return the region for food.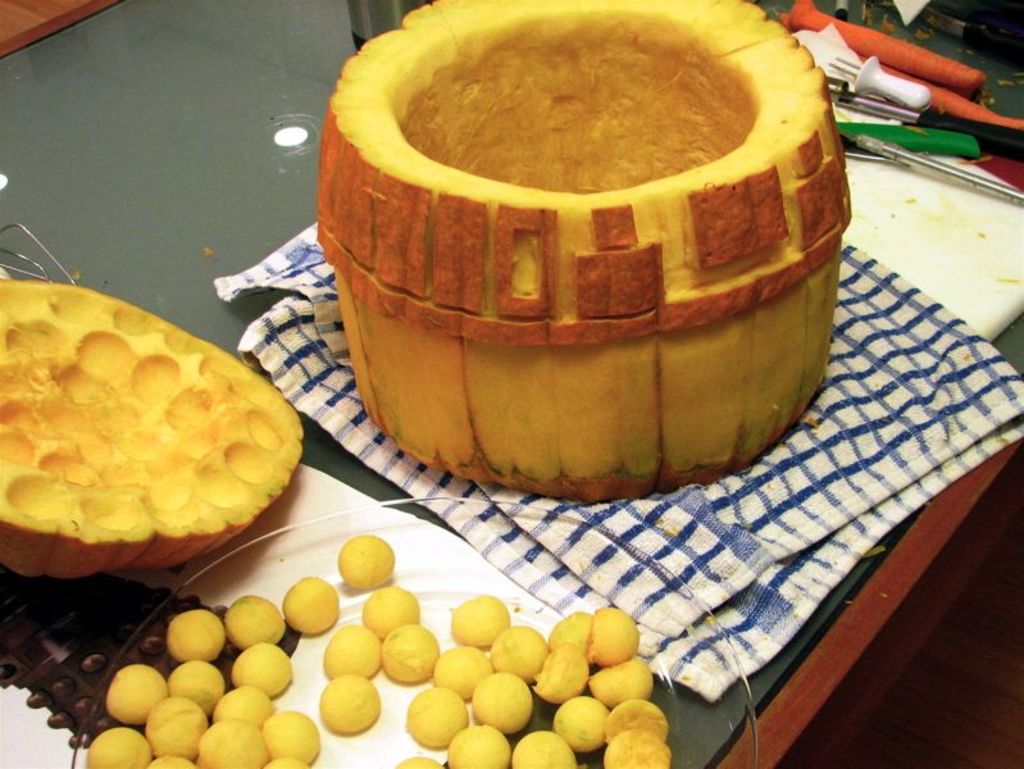
x1=211, y1=681, x2=277, y2=728.
